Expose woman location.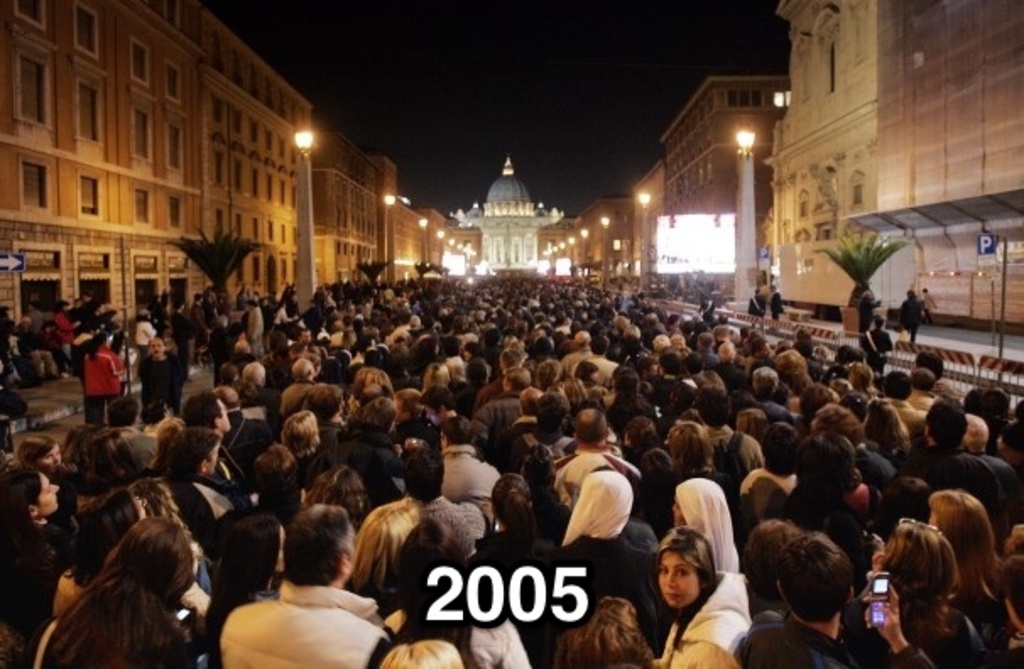
Exposed at {"x1": 306, "y1": 461, "x2": 363, "y2": 532}.
